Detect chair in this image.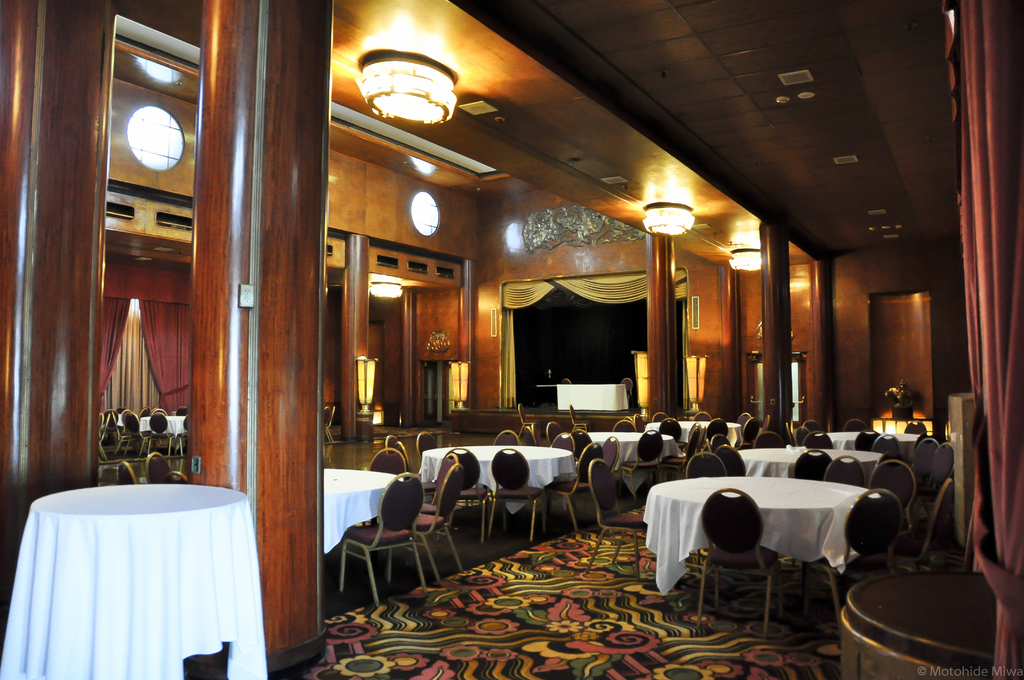
Detection: <box>163,471,186,484</box>.
